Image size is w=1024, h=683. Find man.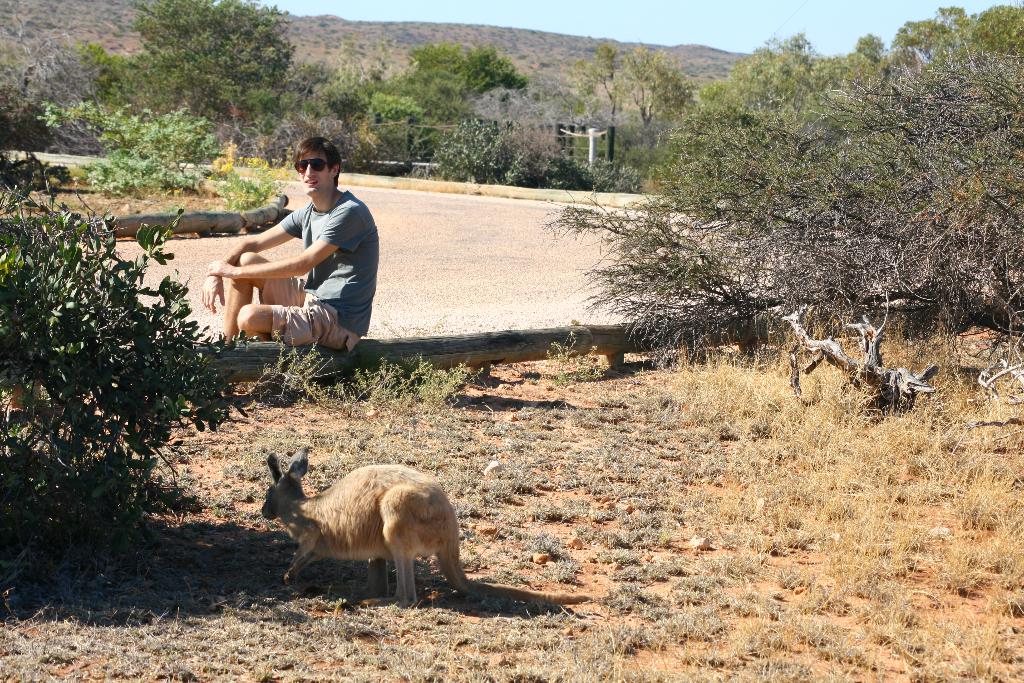
x1=203 y1=151 x2=383 y2=378.
